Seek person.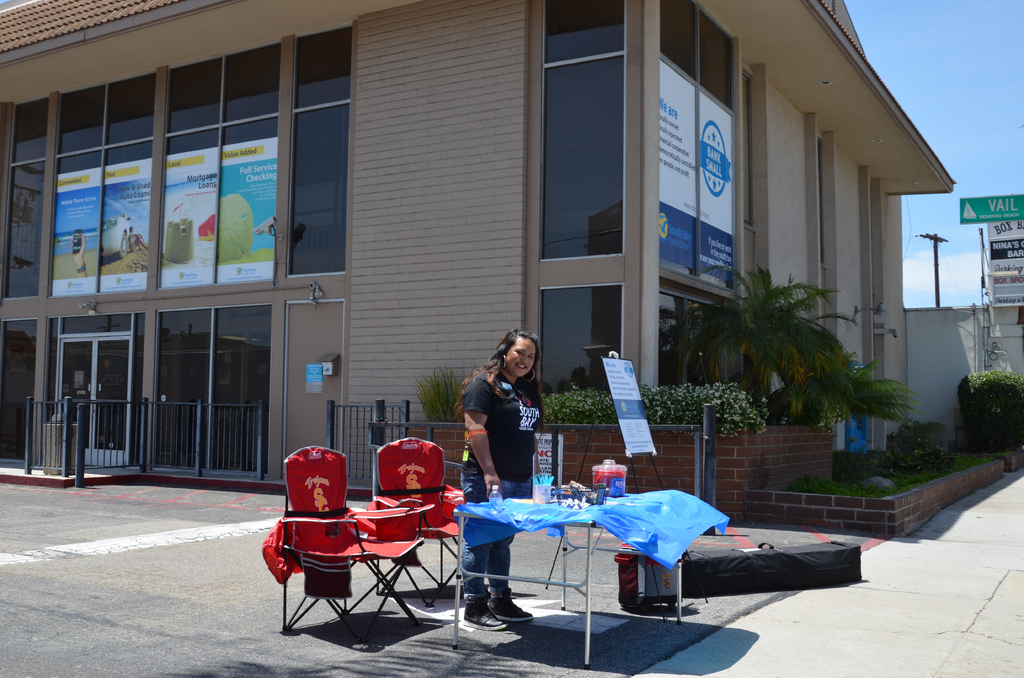
select_region(460, 330, 547, 625).
